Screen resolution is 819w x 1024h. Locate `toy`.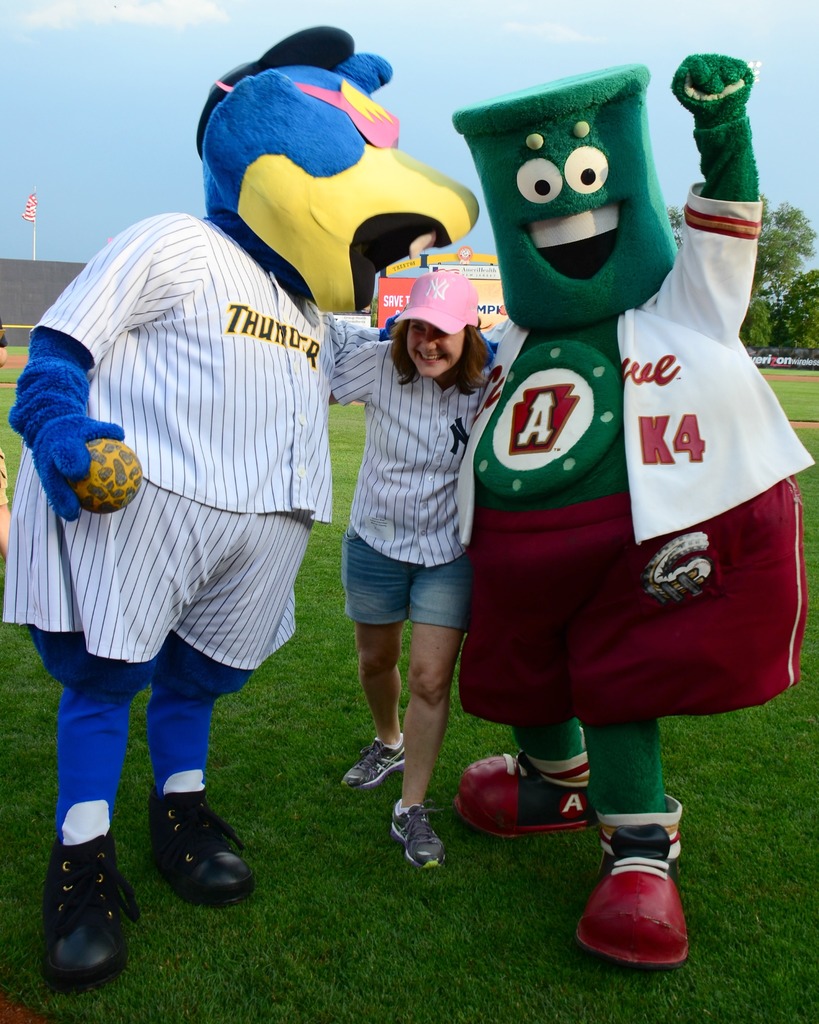
l=403, t=41, r=793, b=877.
